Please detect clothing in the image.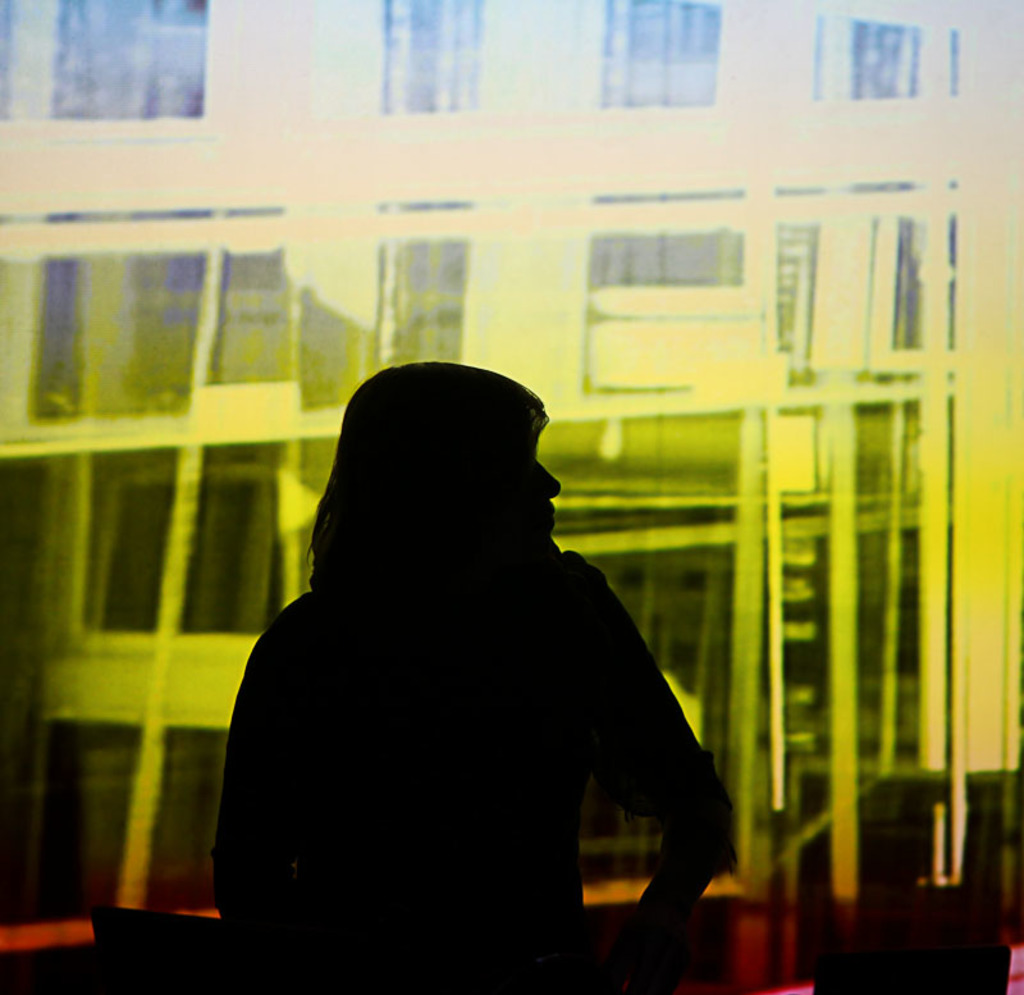
bbox=[204, 547, 735, 994].
